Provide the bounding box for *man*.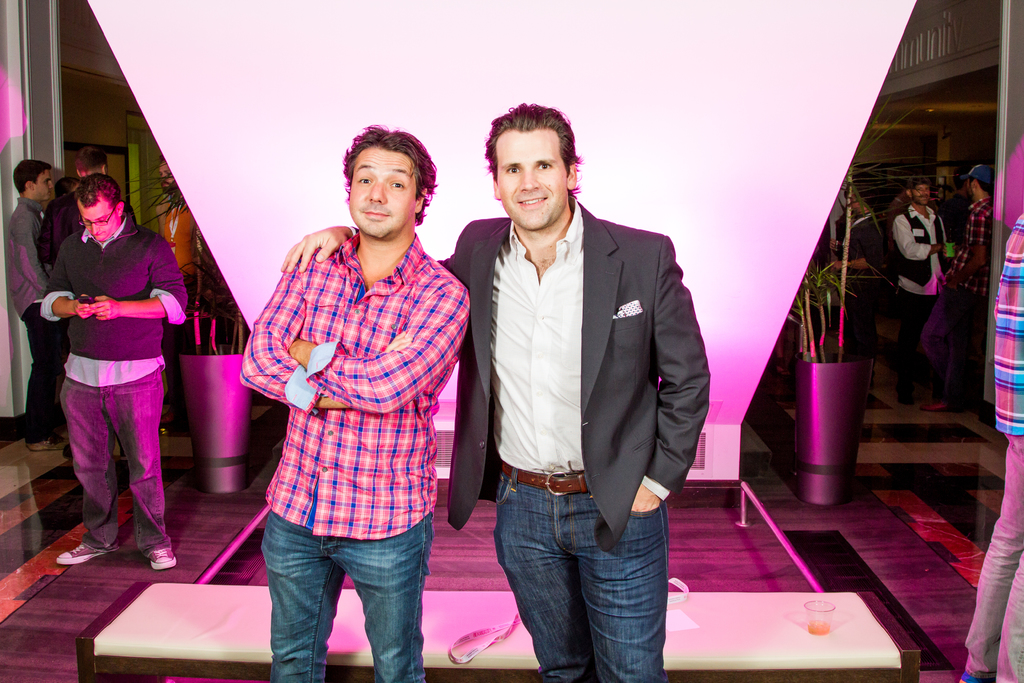
x1=943, y1=162, x2=991, y2=404.
